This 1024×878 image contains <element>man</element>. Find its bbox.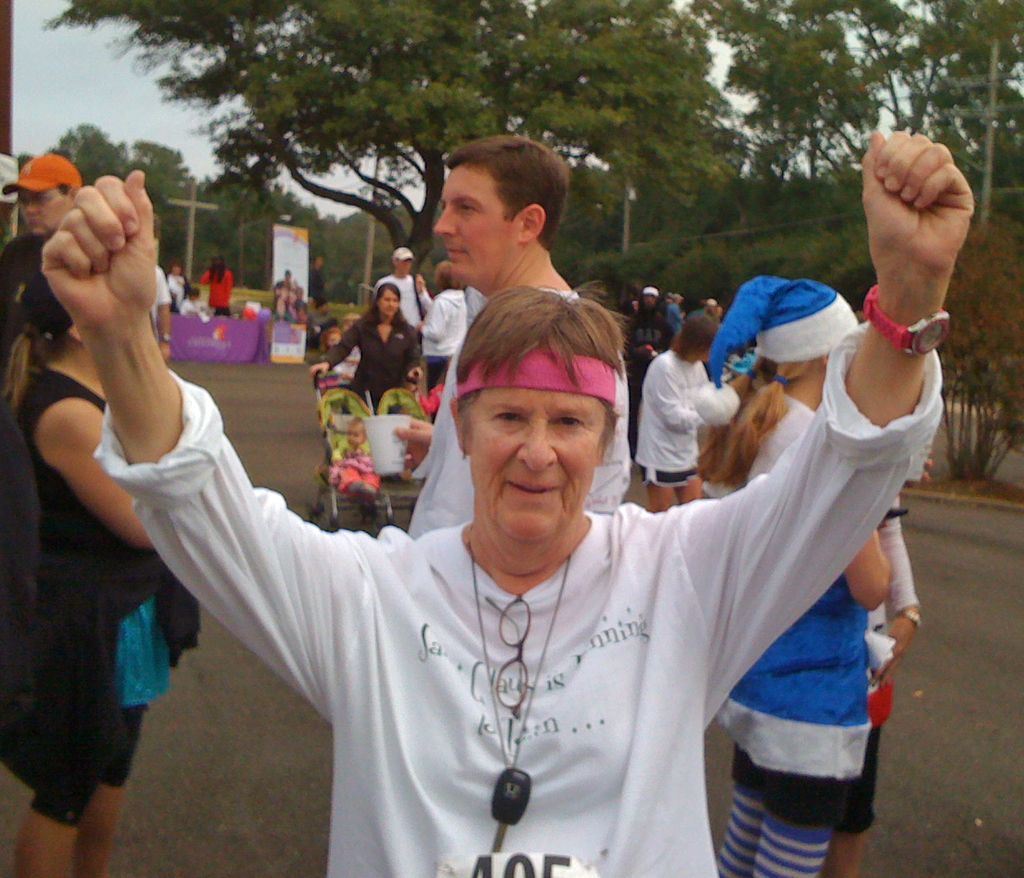
box=[150, 265, 169, 355].
